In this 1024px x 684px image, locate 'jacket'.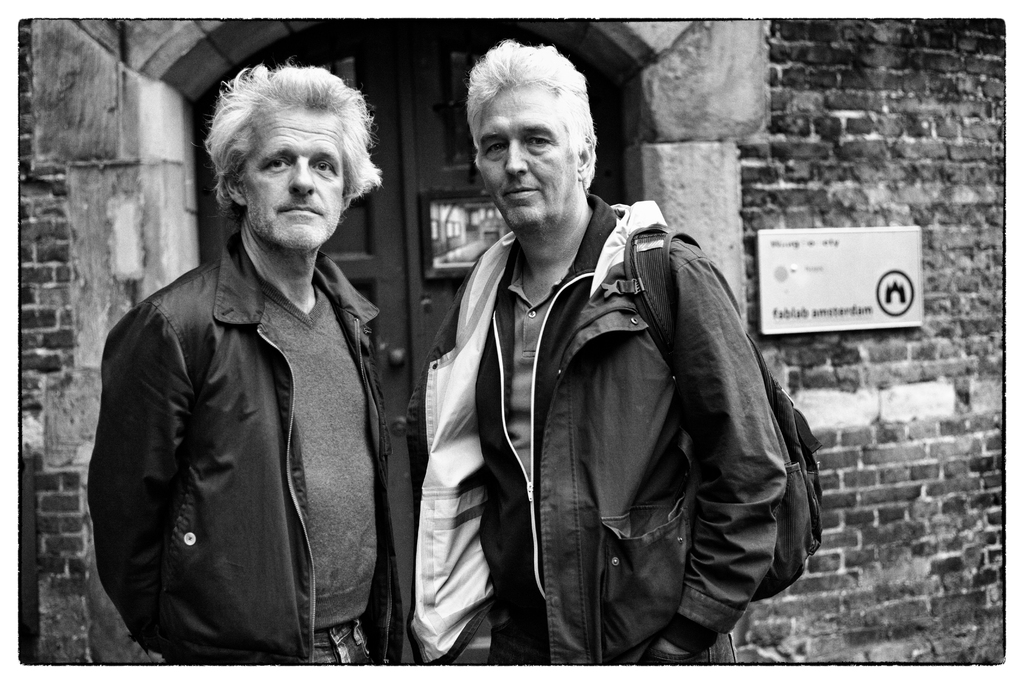
Bounding box: <box>418,151,813,664</box>.
